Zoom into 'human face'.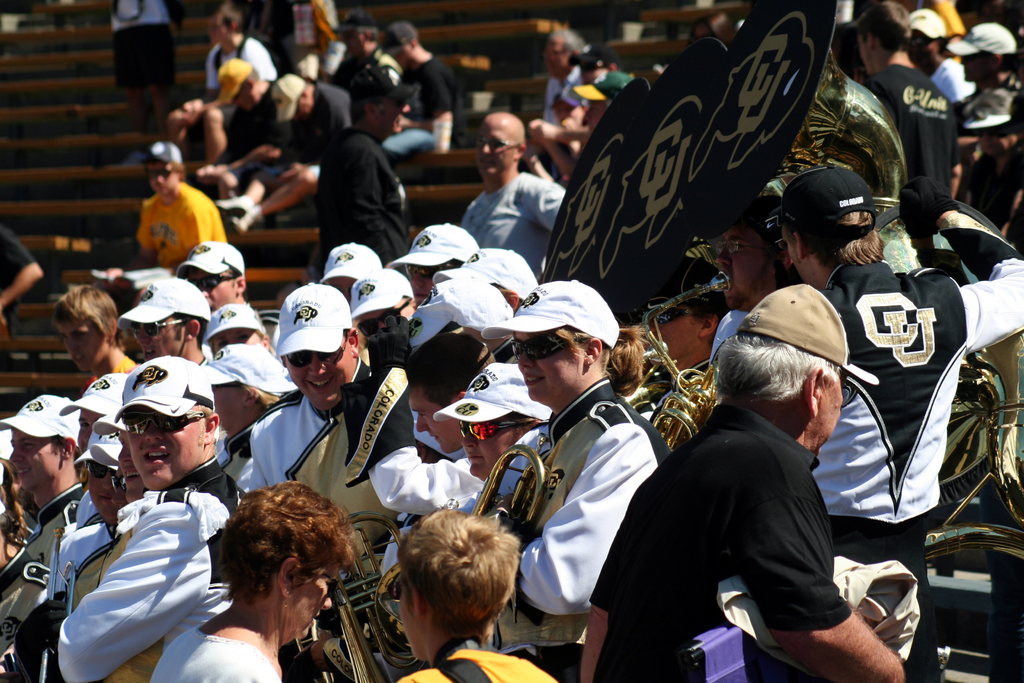
Zoom target: 58/316/110/370.
